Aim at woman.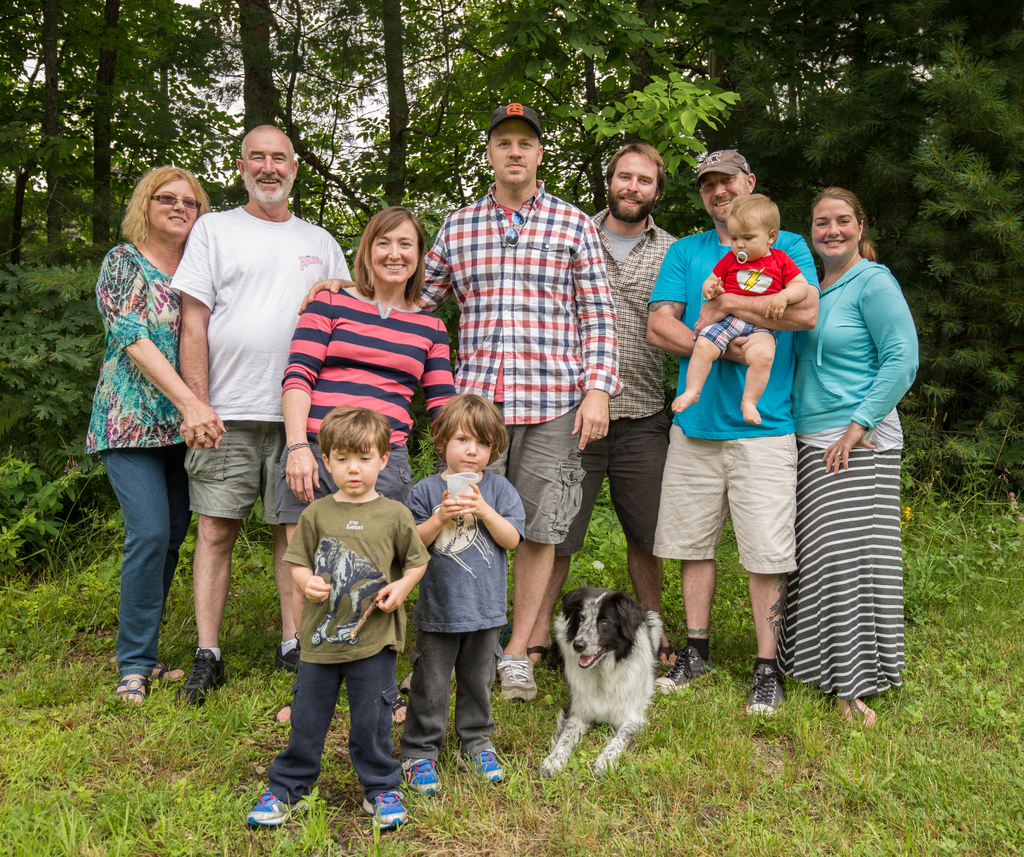
Aimed at left=76, top=147, right=243, bottom=710.
